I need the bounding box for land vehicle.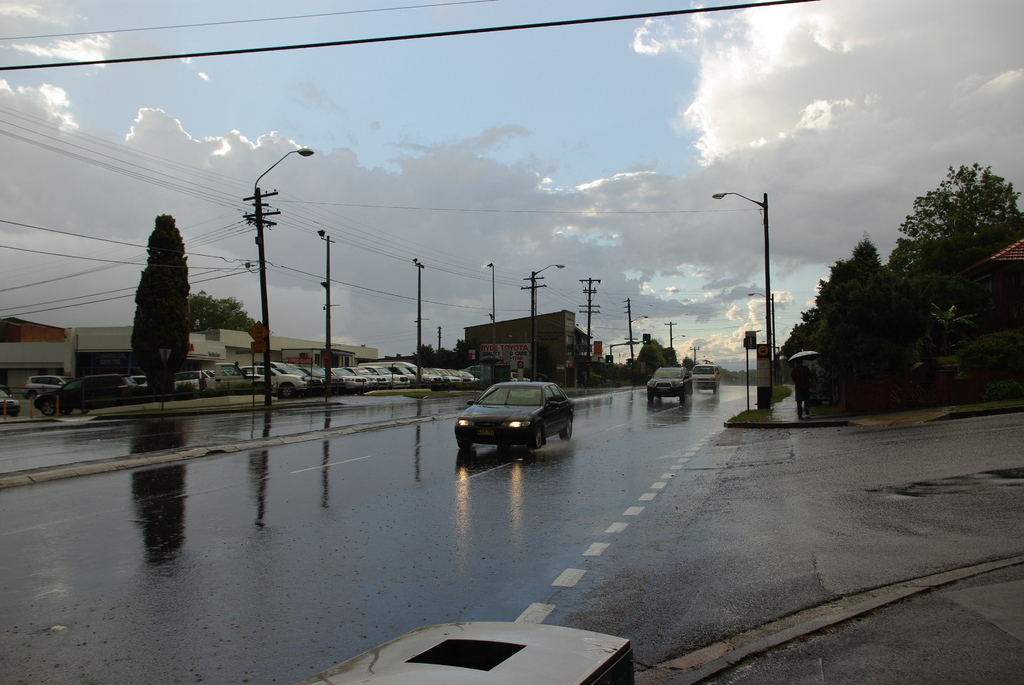
Here it is: l=20, t=375, r=72, b=397.
